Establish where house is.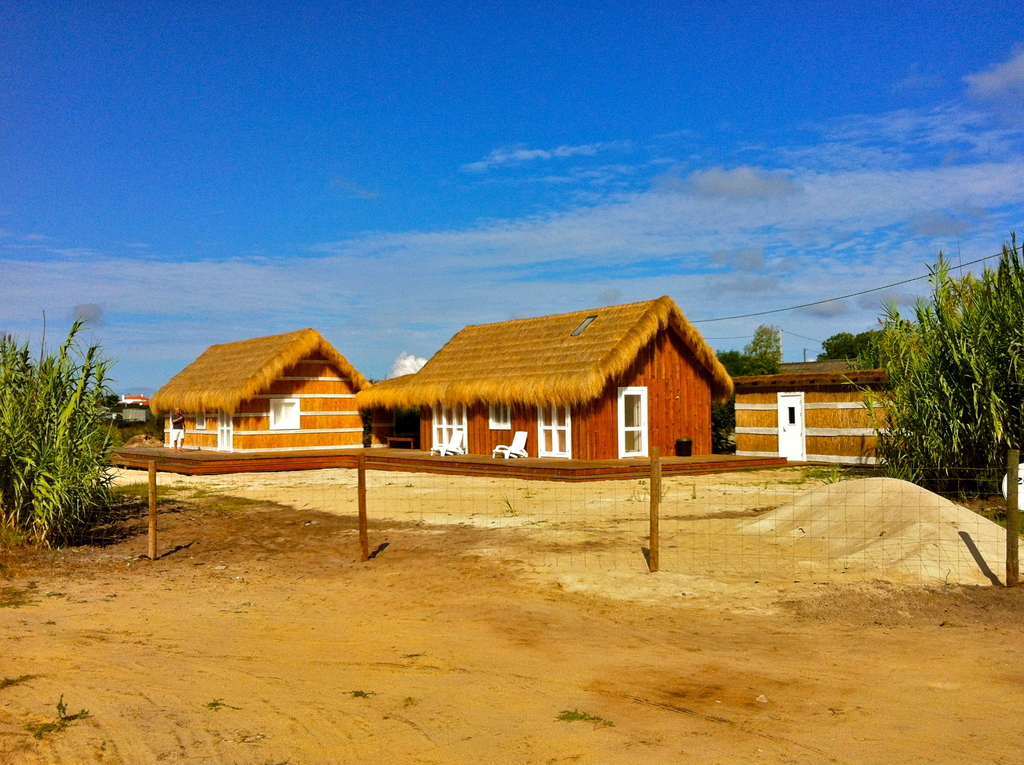
Established at (x1=400, y1=294, x2=740, y2=485).
